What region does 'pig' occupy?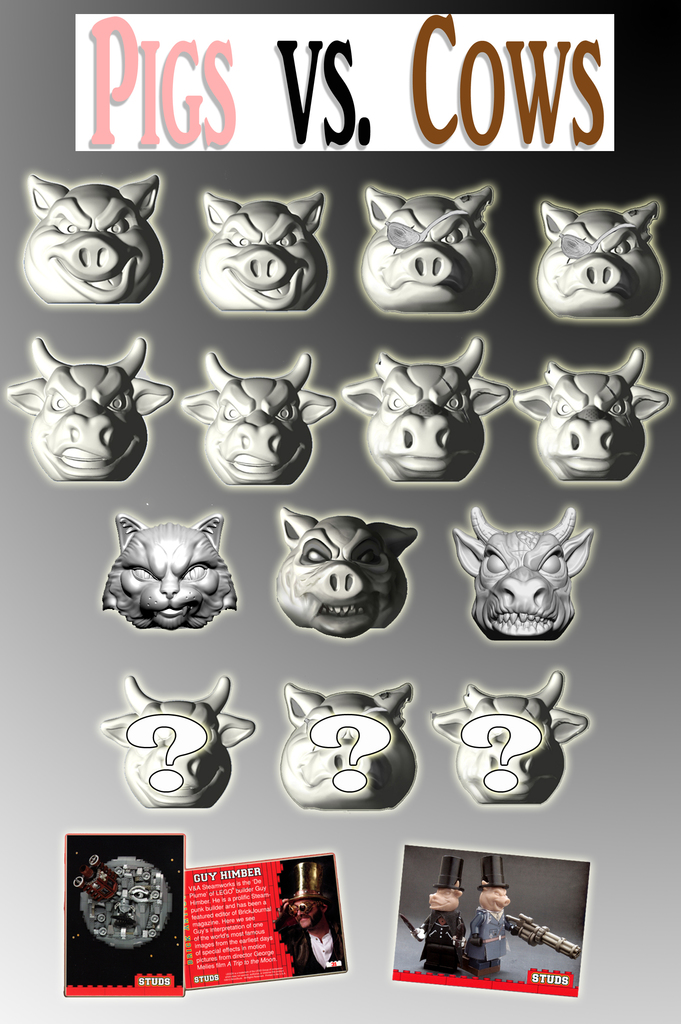
detection(180, 349, 336, 486).
